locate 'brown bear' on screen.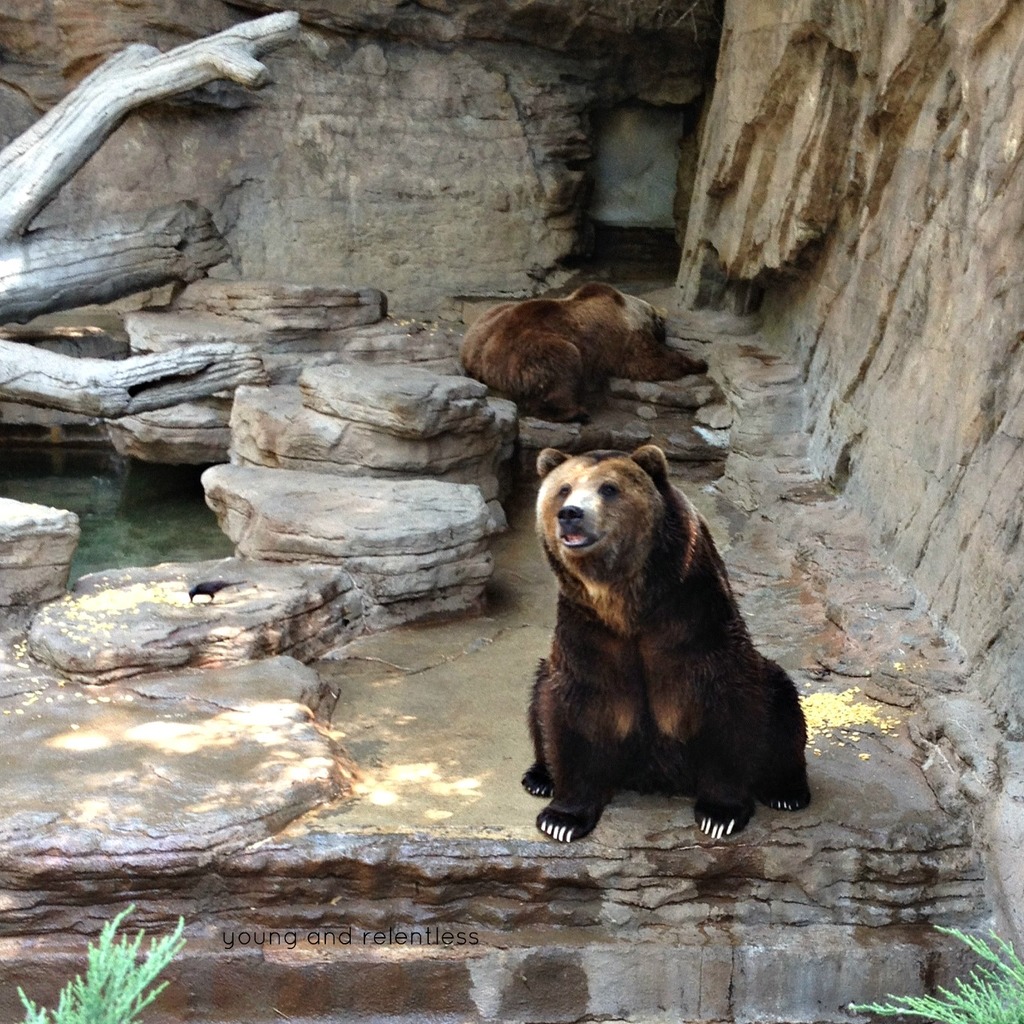
On screen at x1=457 y1=280 x2=711 y2=427.
